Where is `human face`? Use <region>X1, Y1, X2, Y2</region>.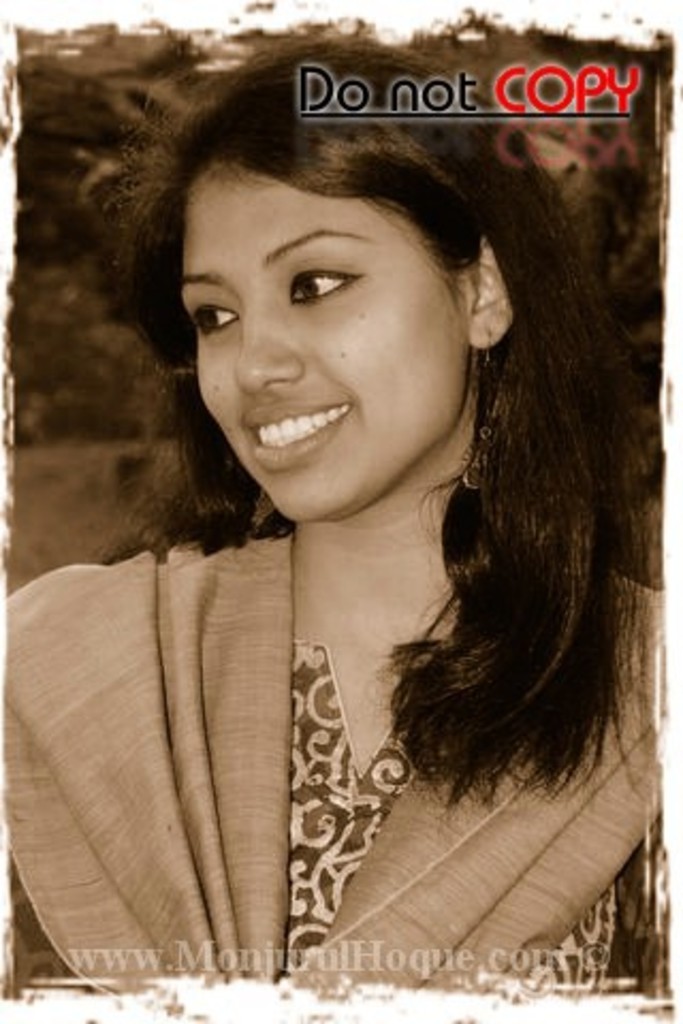
<region>181, 175, 467, 521</region>.
